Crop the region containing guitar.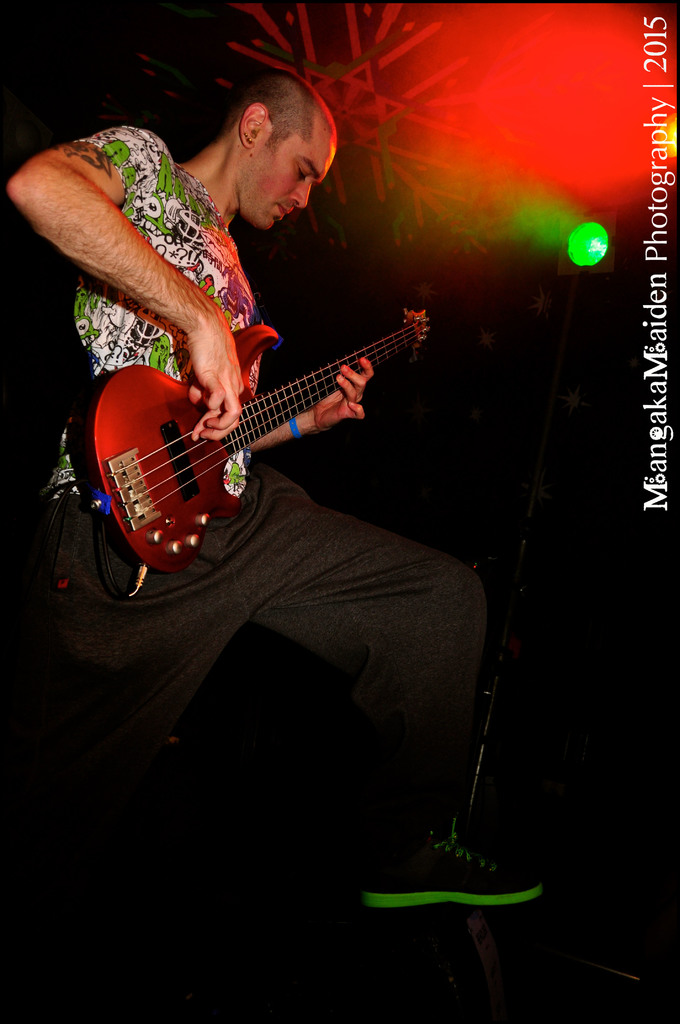
Crop region: <box>59,300,430,582</box>.
